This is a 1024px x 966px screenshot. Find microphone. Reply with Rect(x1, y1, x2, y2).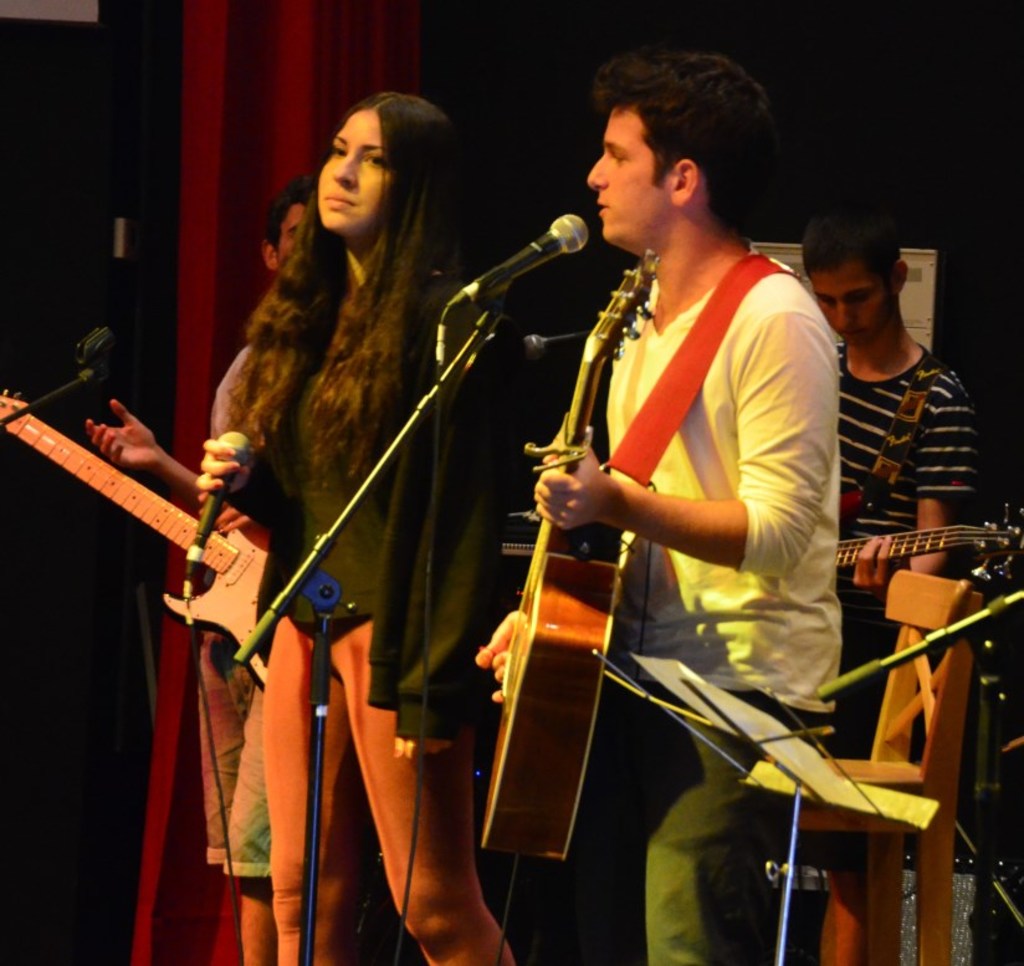
Rect(181, 425, 251, 599).
